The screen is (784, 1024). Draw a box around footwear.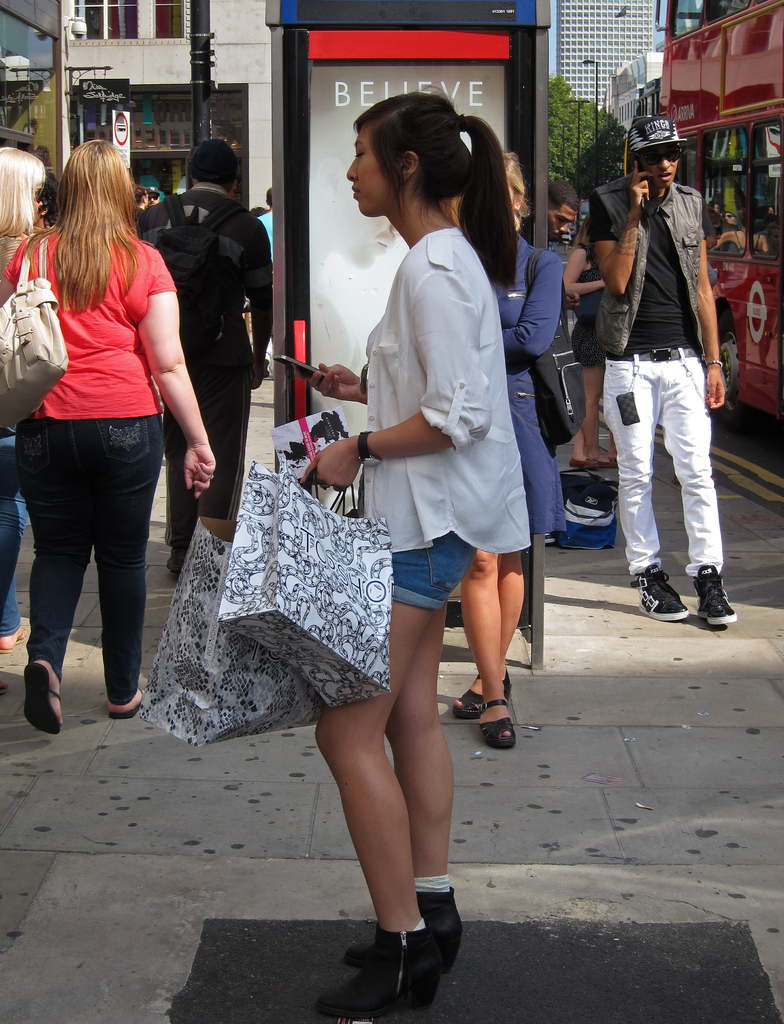
bbox=[689, 562, 739, 628].
